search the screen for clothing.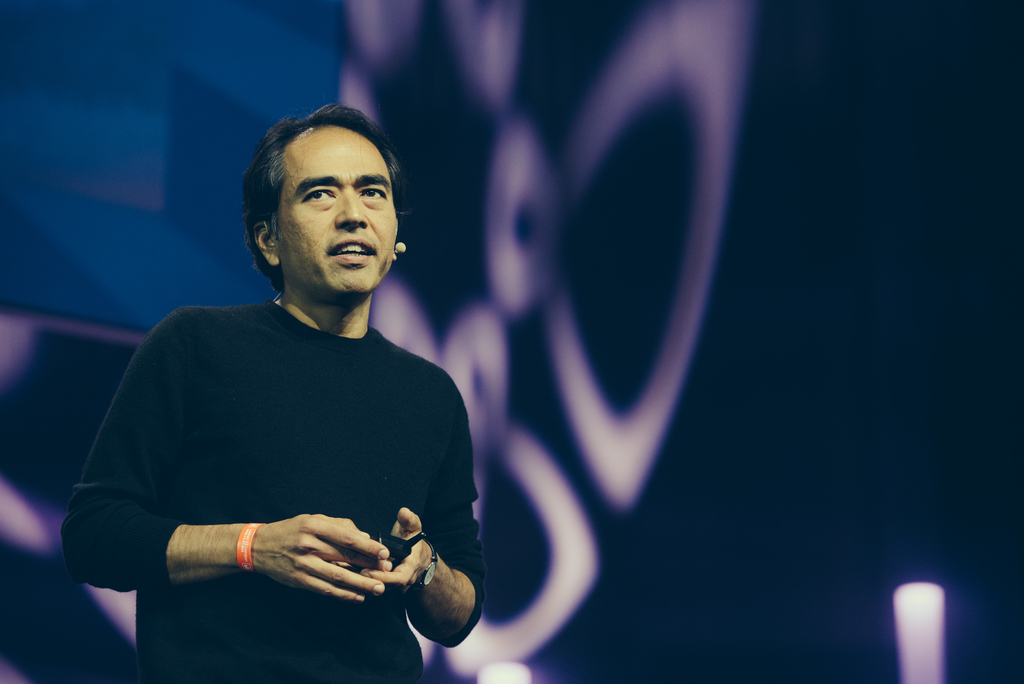
Found at crop(61, 294, 490, 683).
